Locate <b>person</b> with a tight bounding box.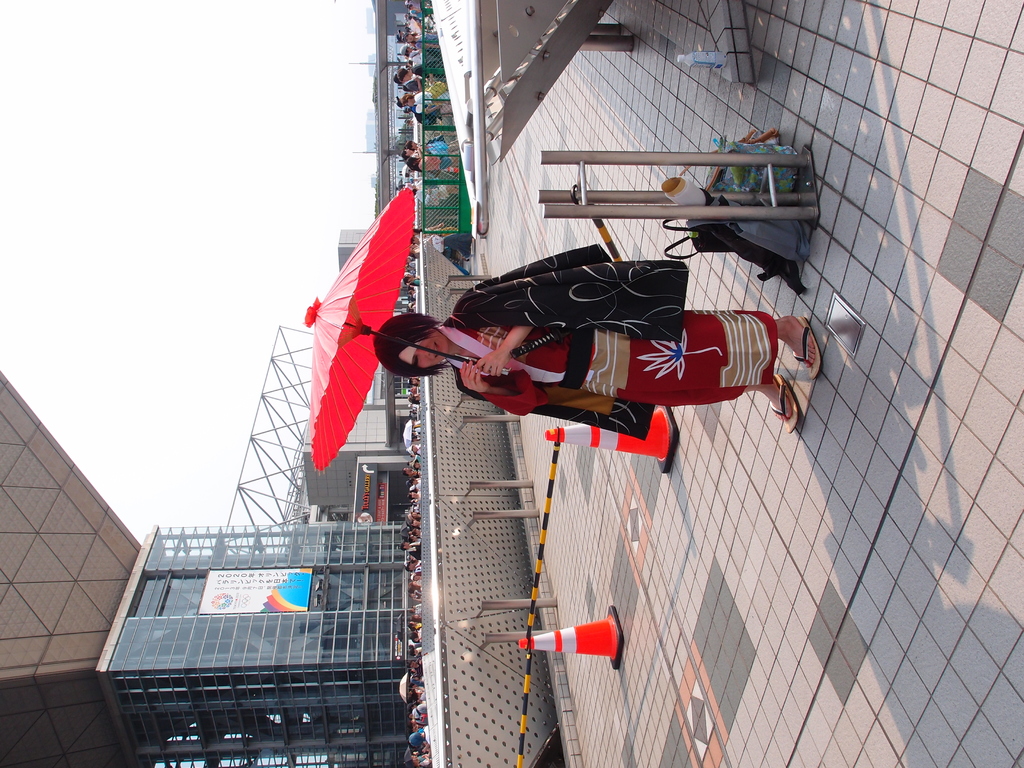
region(366, 210, 751, 494).
